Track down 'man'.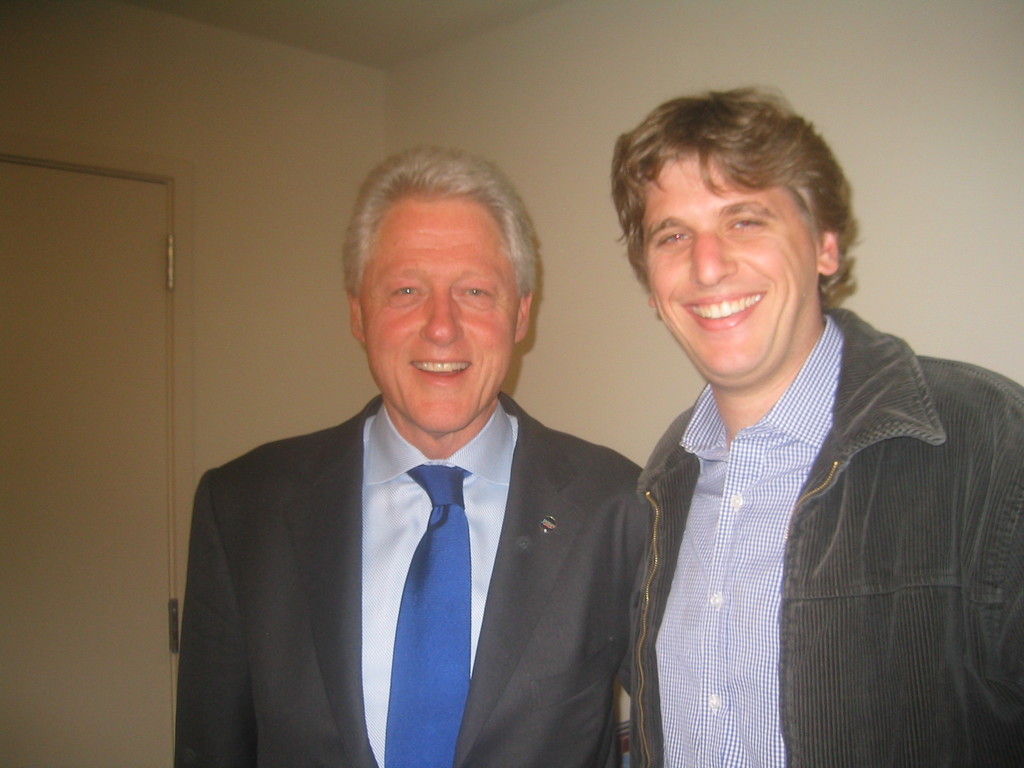
Tracked to bbox(605, 80, 1023, 767).
